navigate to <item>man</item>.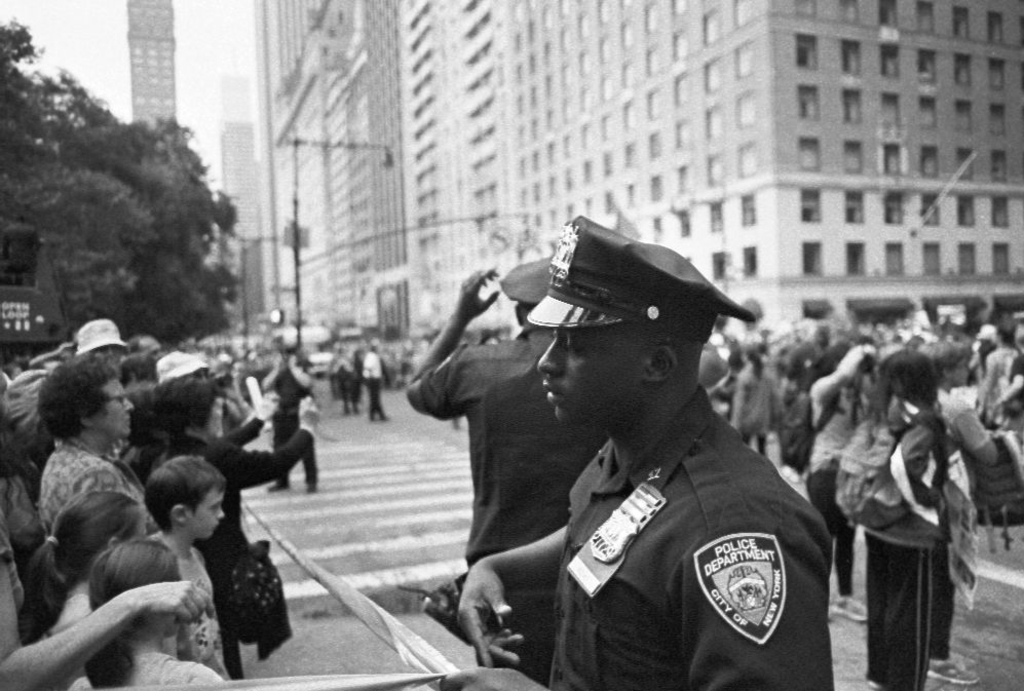
Navigation target: Rect(401, 260, 612, 689).
